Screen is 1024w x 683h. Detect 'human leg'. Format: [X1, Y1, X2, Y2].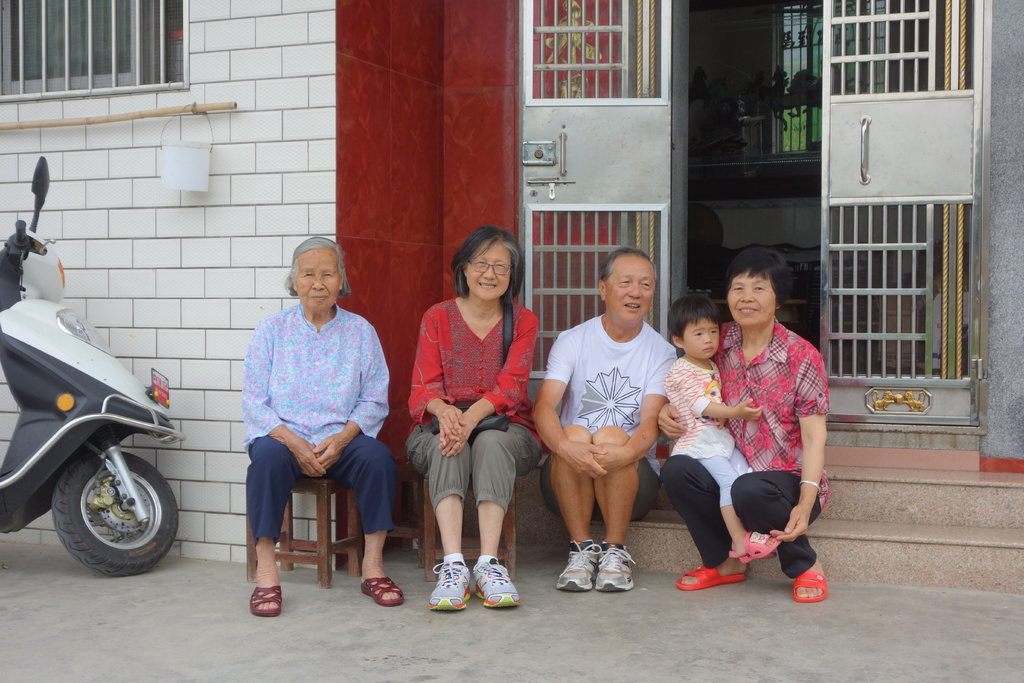
[405, 421, 472, 616].
